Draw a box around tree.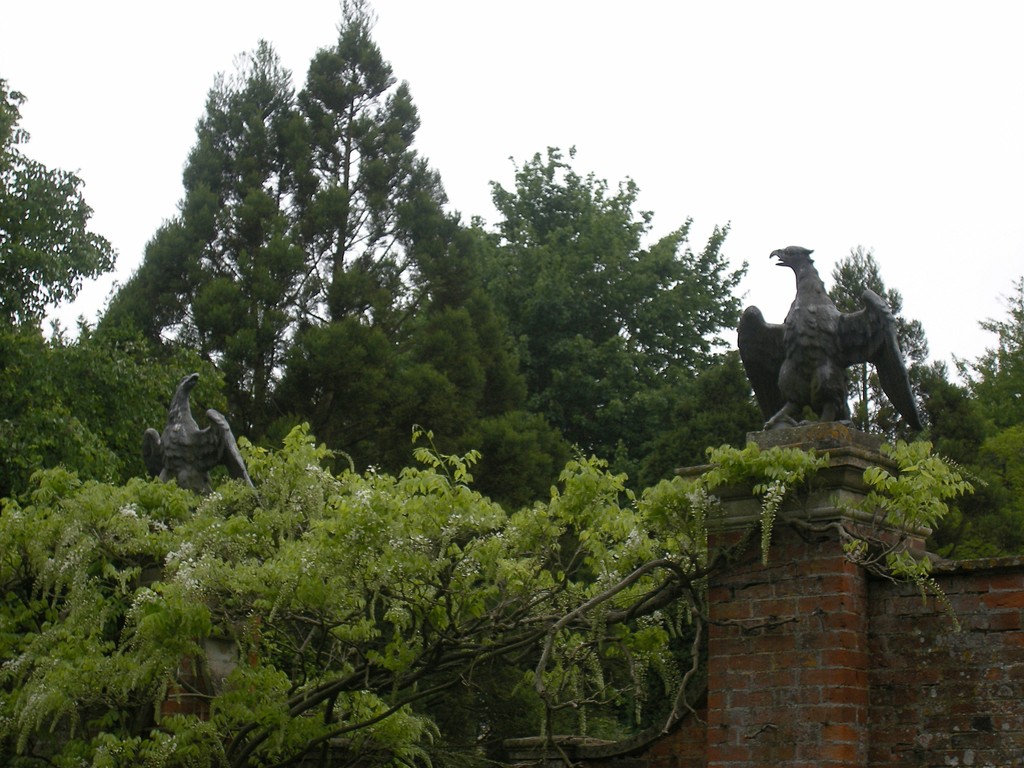
<region>4, 134, 105, 358</region>.
